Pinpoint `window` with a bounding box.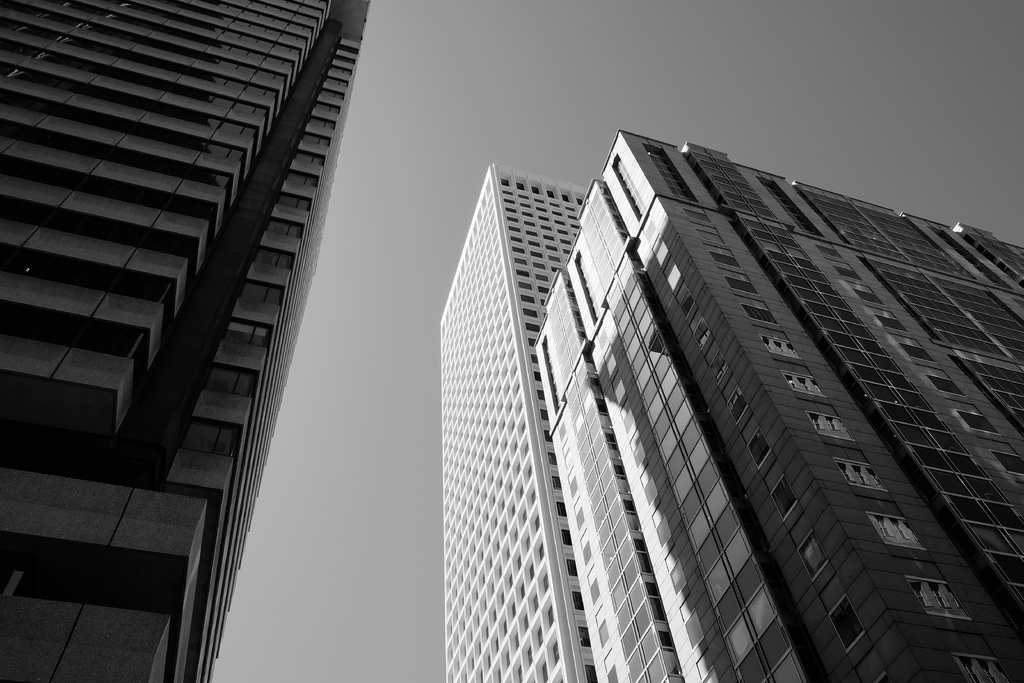
719,274,760,299.
